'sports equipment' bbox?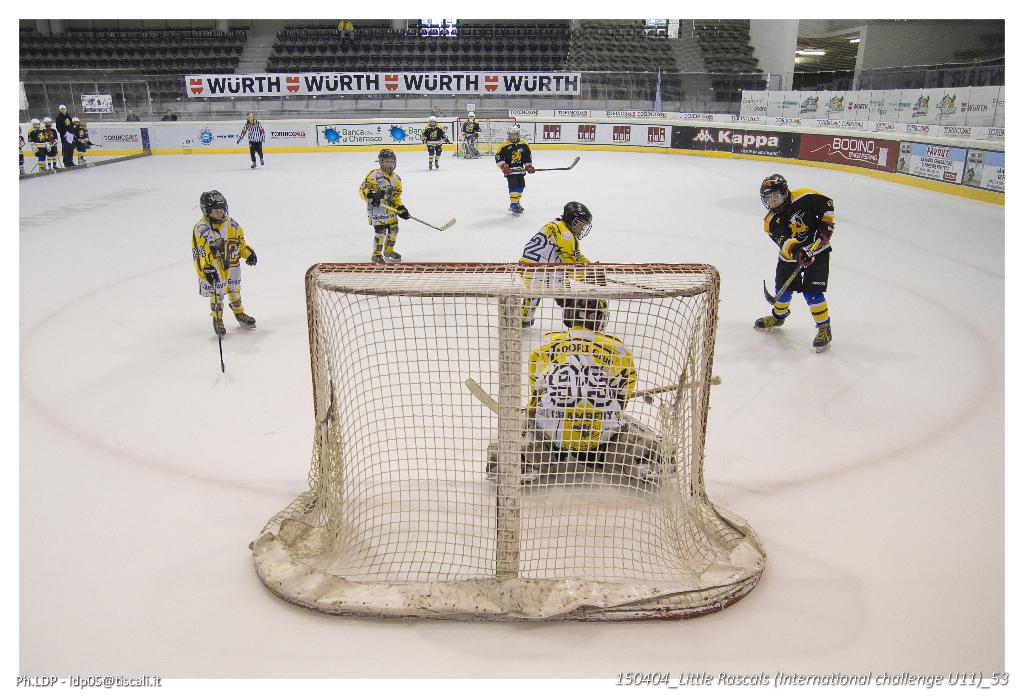
(left=556, top=296, right=614, bottom=334)
